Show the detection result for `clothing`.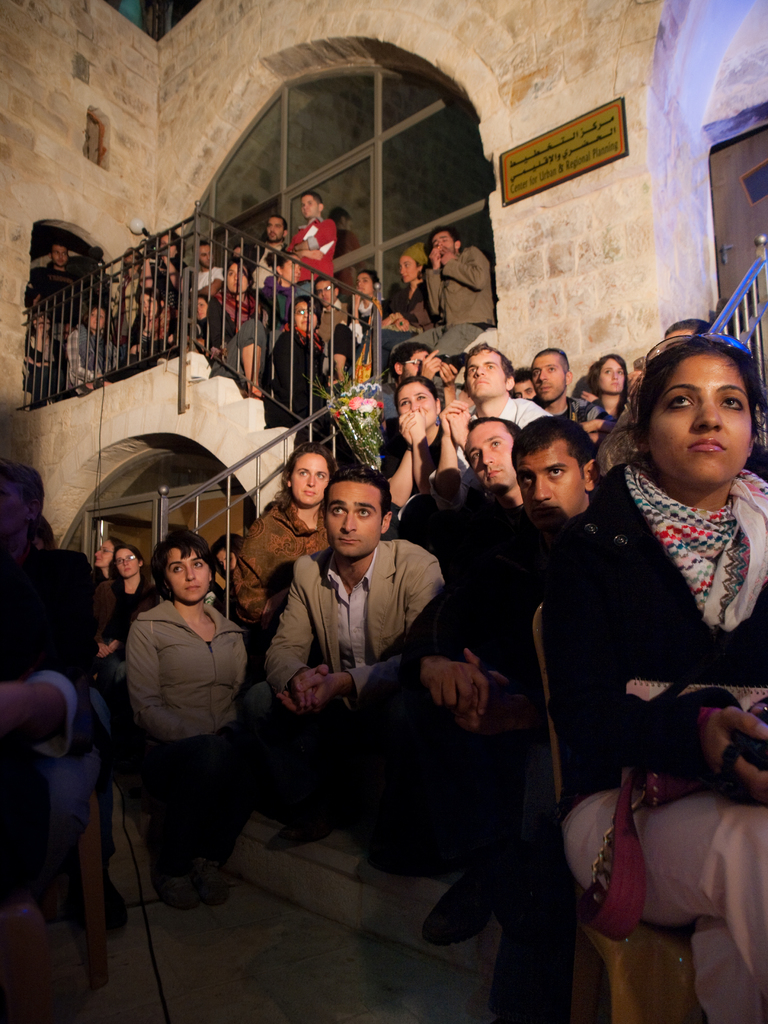
Rect(317, 296, 346, 340).
